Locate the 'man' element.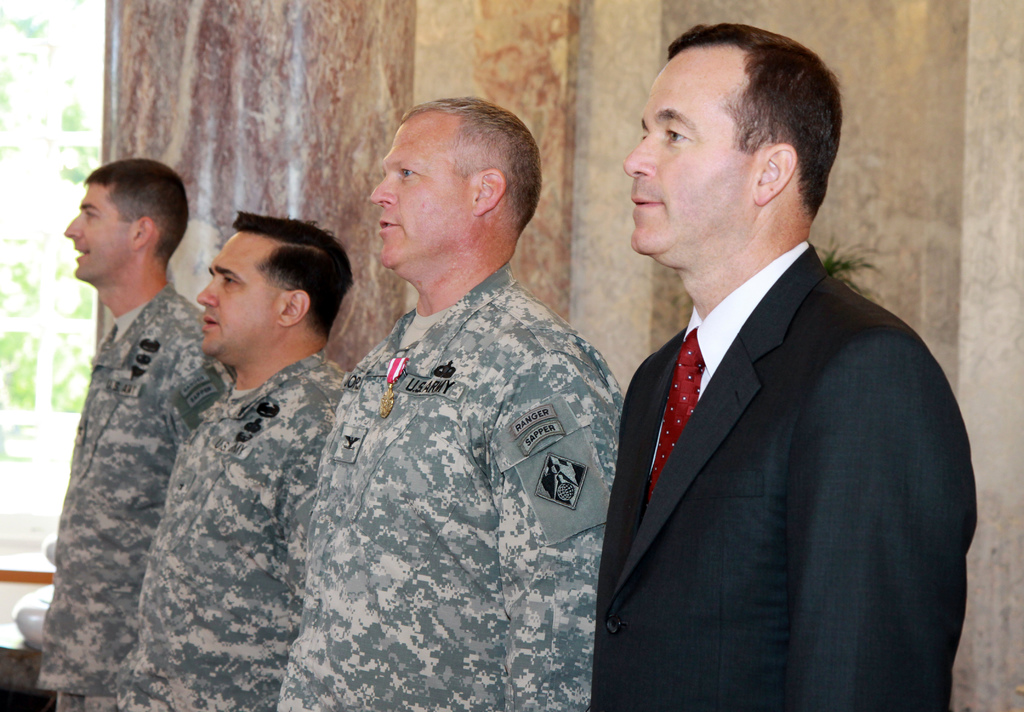
Element bbox: [left=38, top=158, right=229, bottom=711].
